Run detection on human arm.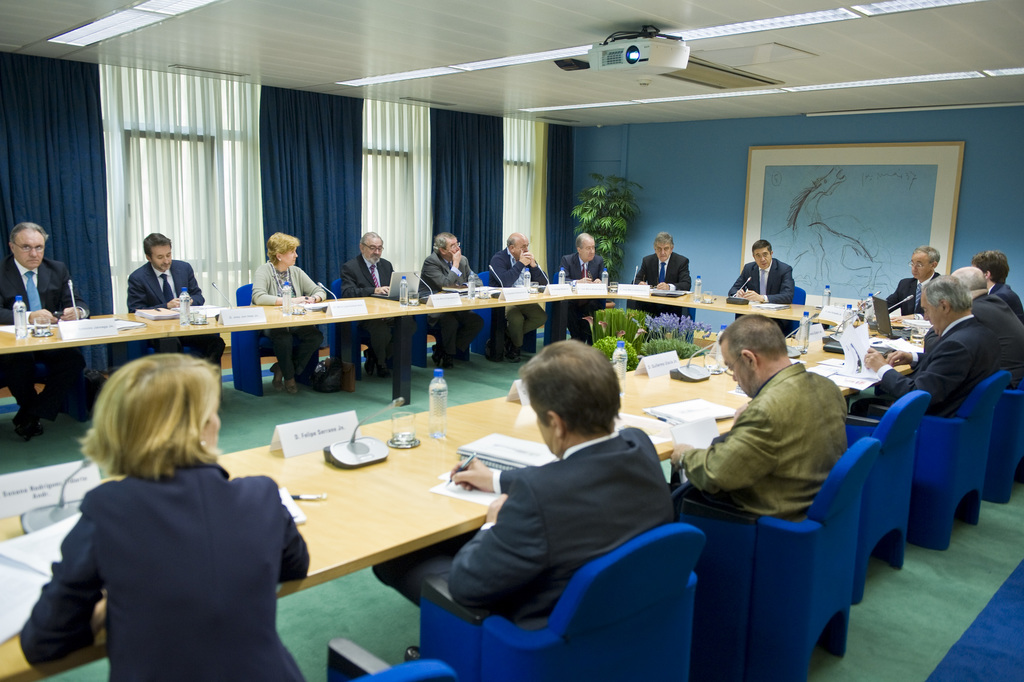
Result: (859, 339, 968, 407).
